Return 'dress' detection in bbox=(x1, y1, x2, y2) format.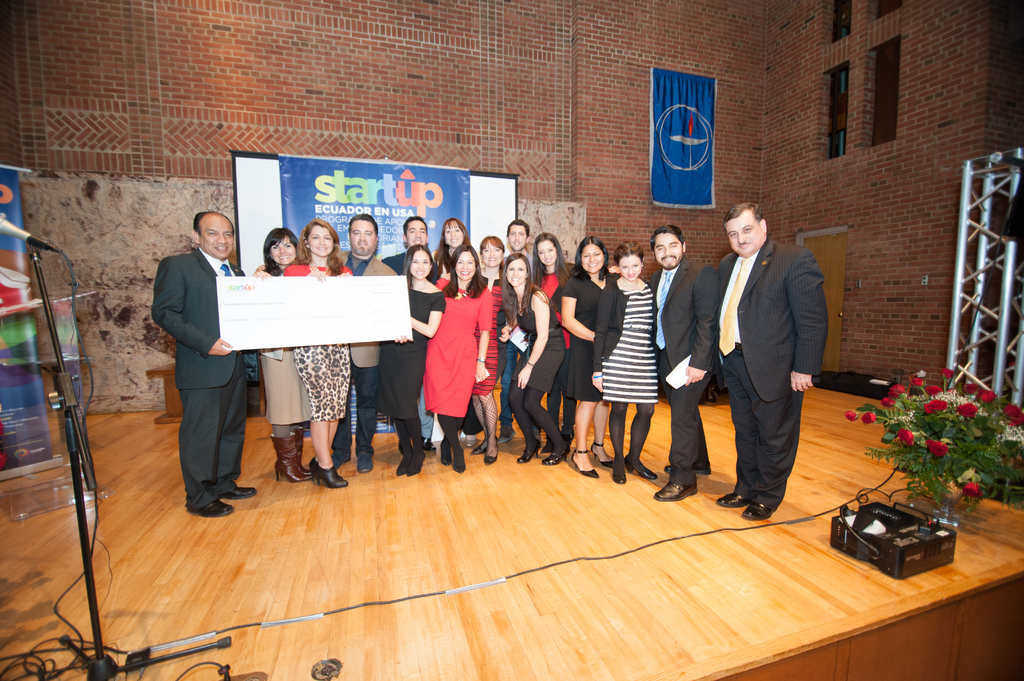
bbox=(599, 271, 665, 399).
